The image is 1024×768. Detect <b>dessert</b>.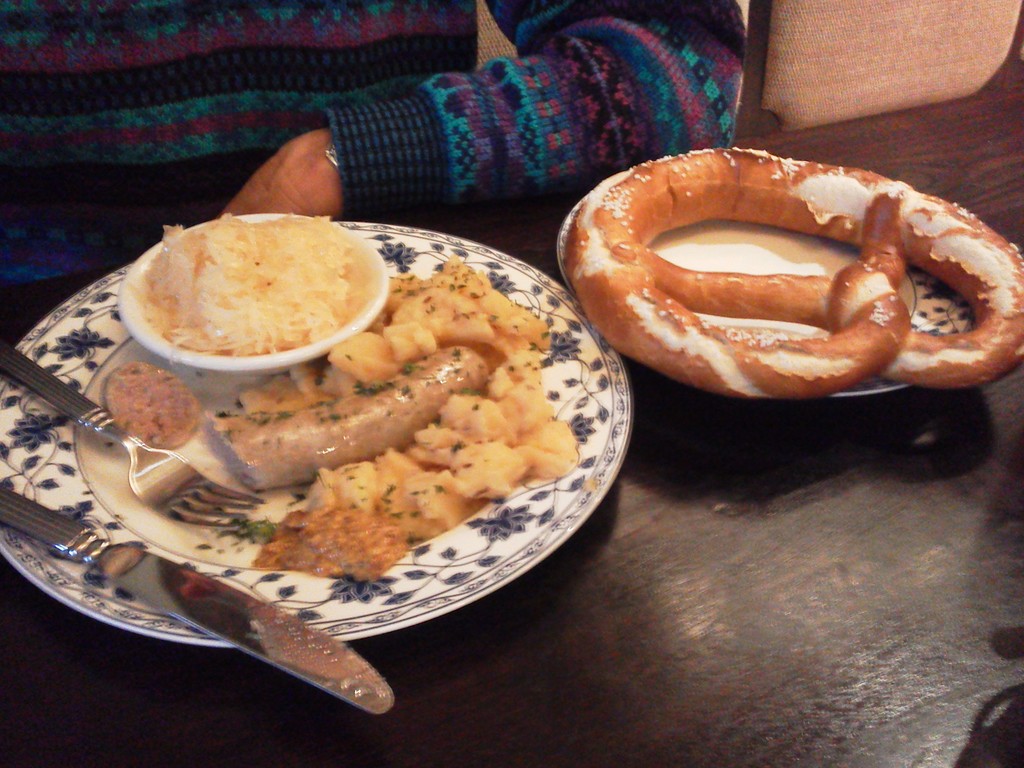
Detection: <box>154,219,368,362</box>.
